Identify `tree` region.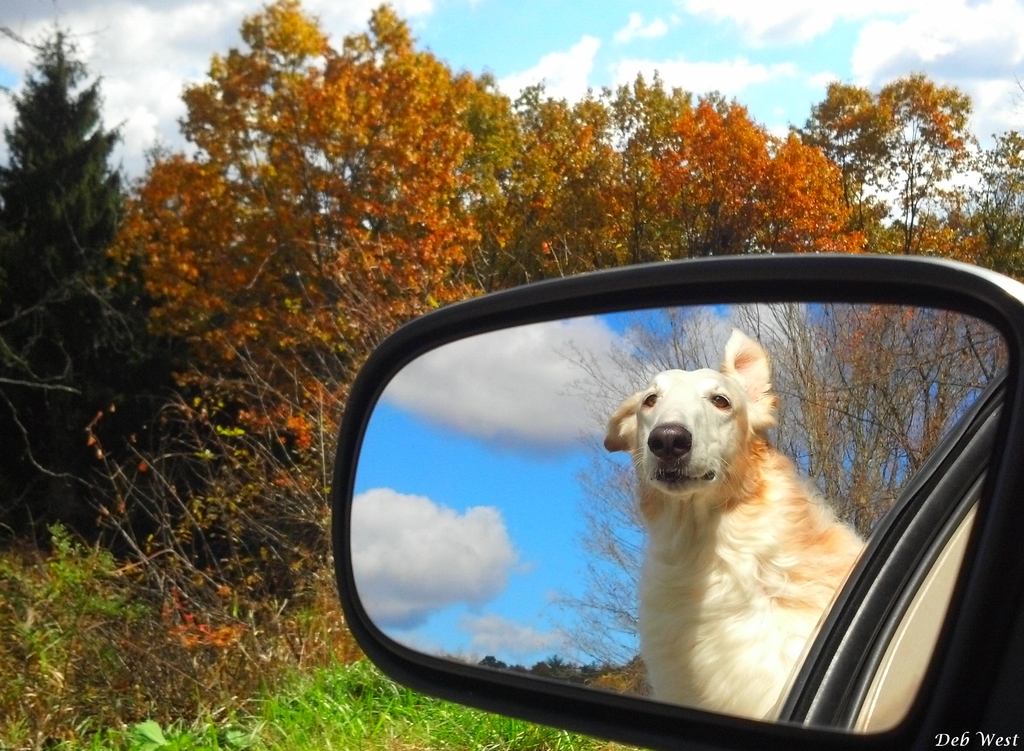
Region: box=[0, 10, 211, 562].
